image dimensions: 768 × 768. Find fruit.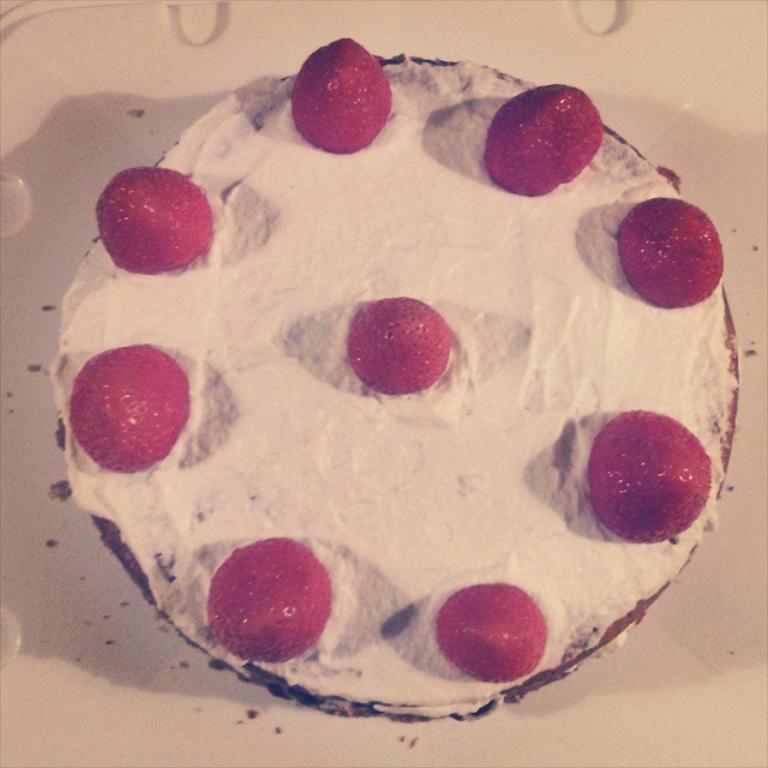
(347,299,454,394).
